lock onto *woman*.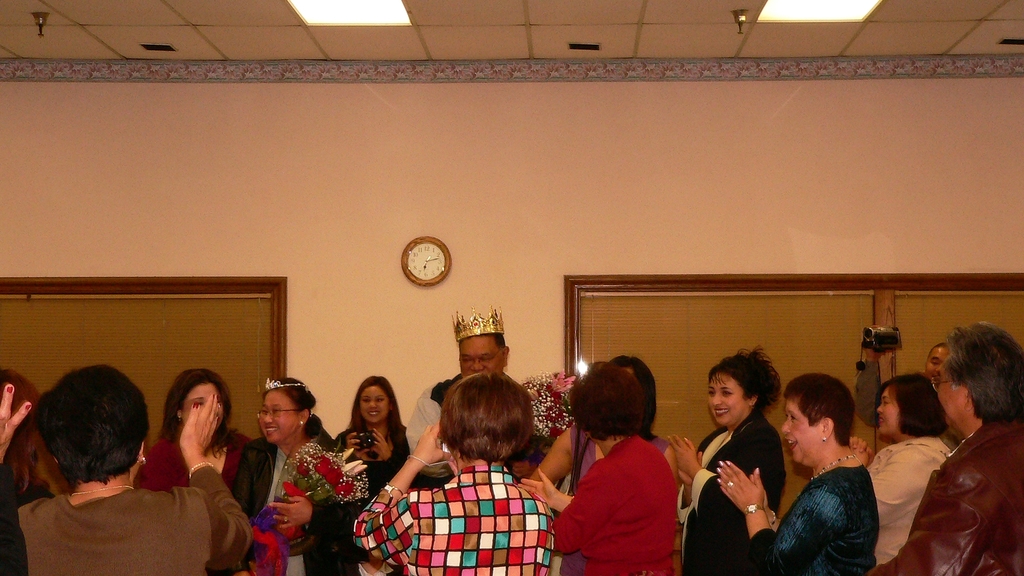
Locked: <box>850,376,951,570</box>.
